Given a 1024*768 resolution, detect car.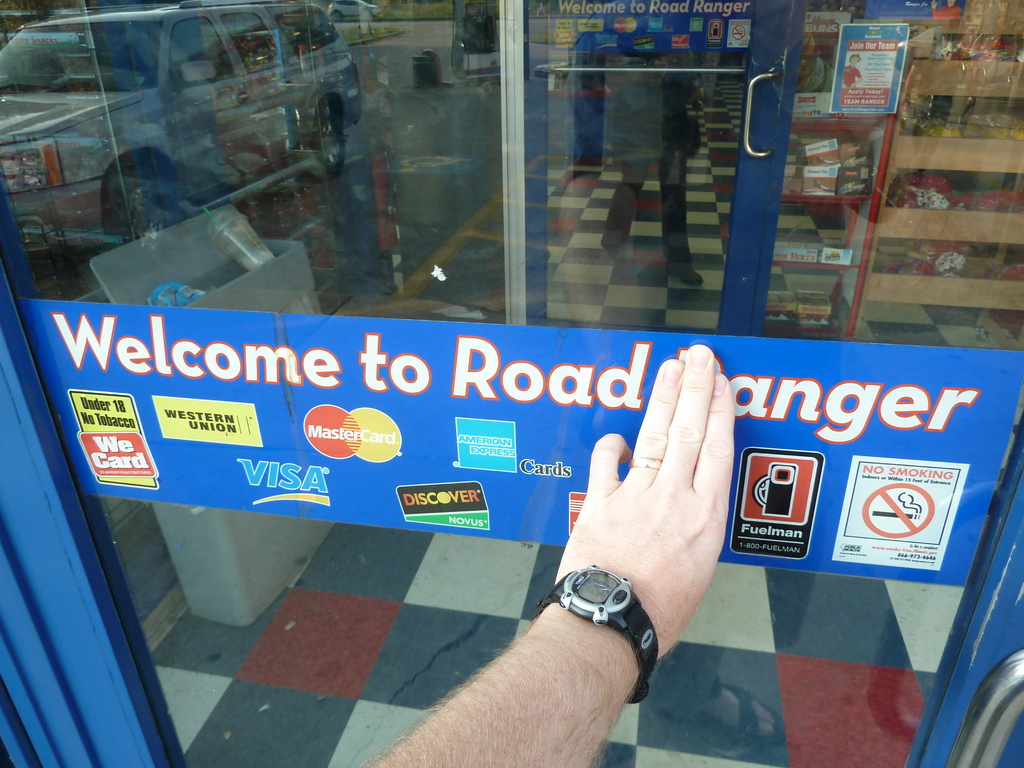
left=0, top=1, right=356, bottom=256.
